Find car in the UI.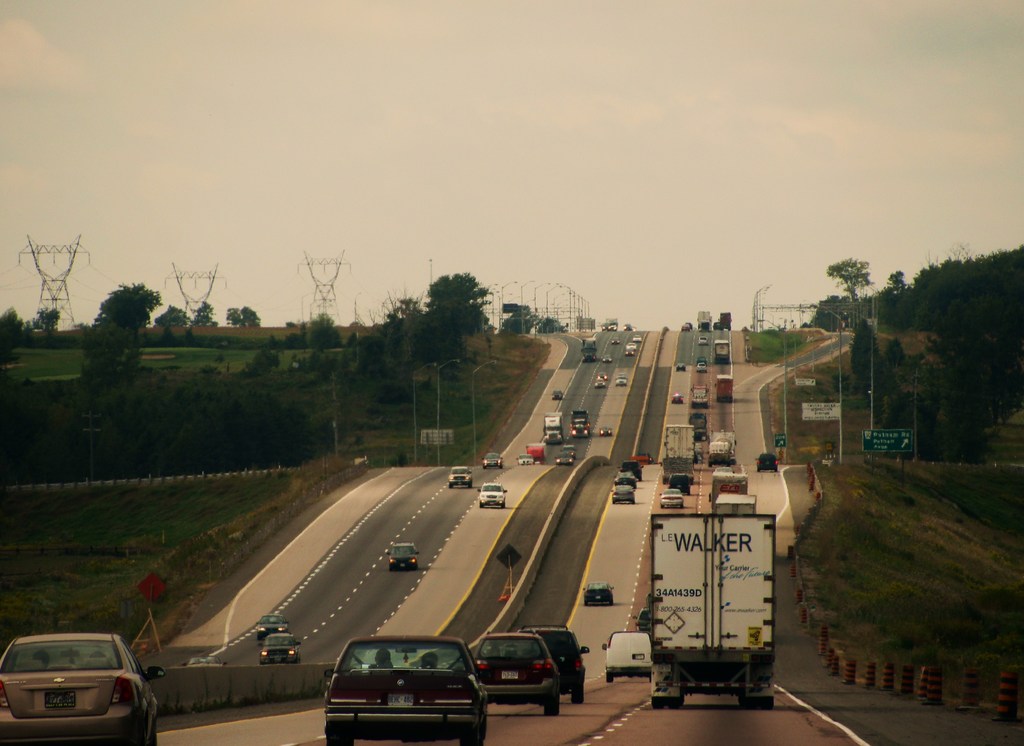
UI element at locate(515, 457, 535, 466).
